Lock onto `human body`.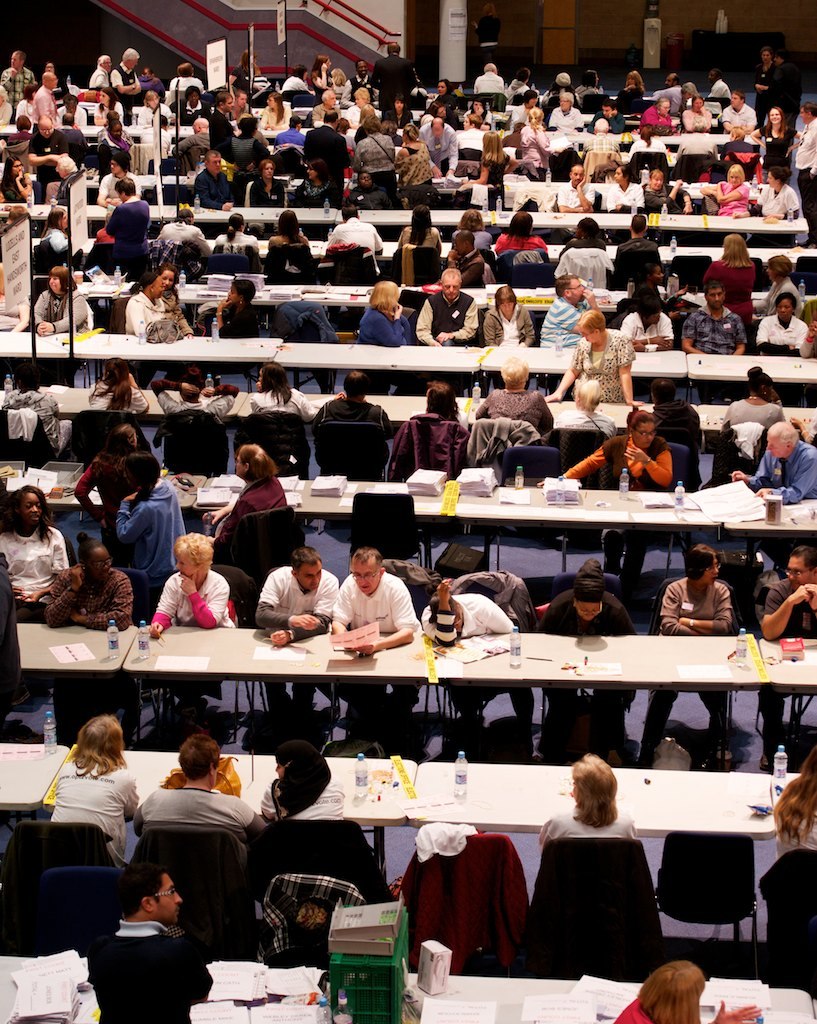
Locked: left=1, top=391, right=75, bottom=452.
